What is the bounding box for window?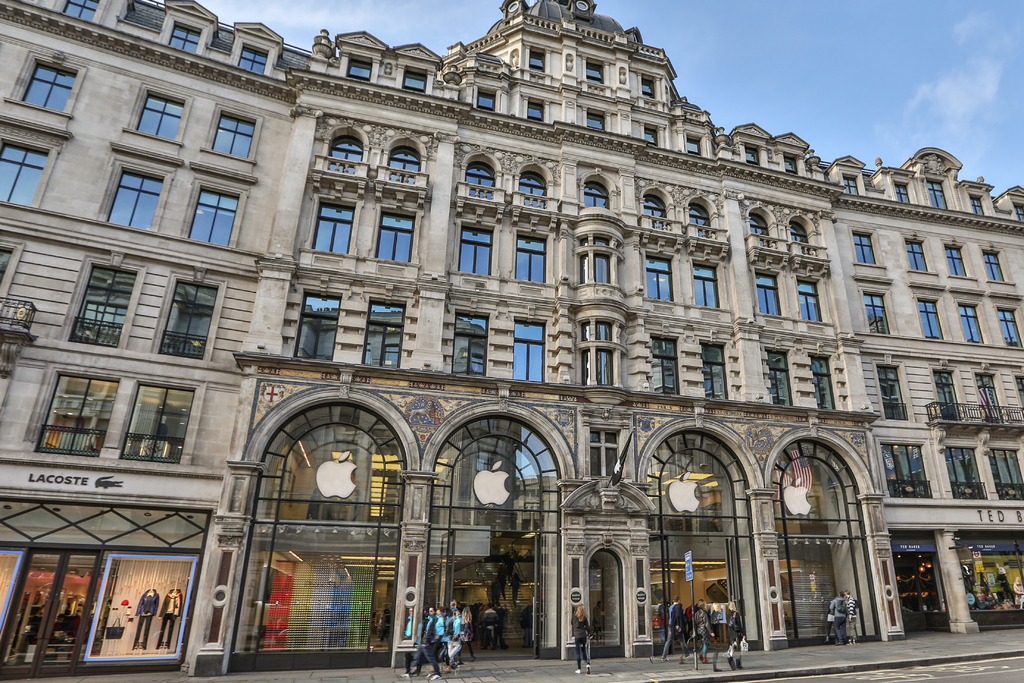
(left=527, top=103, right=545, bottom=123).
